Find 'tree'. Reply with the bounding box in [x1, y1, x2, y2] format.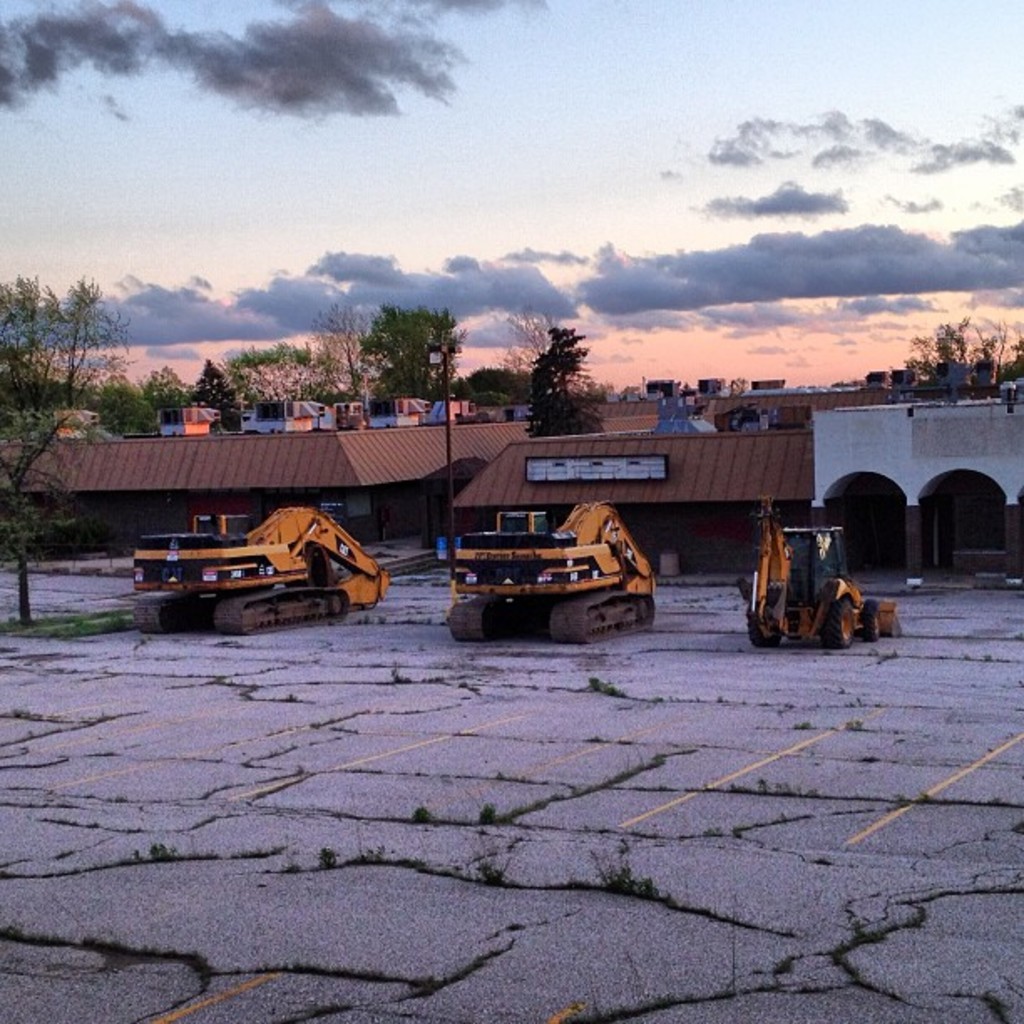
[361, 298, 472, 402].
